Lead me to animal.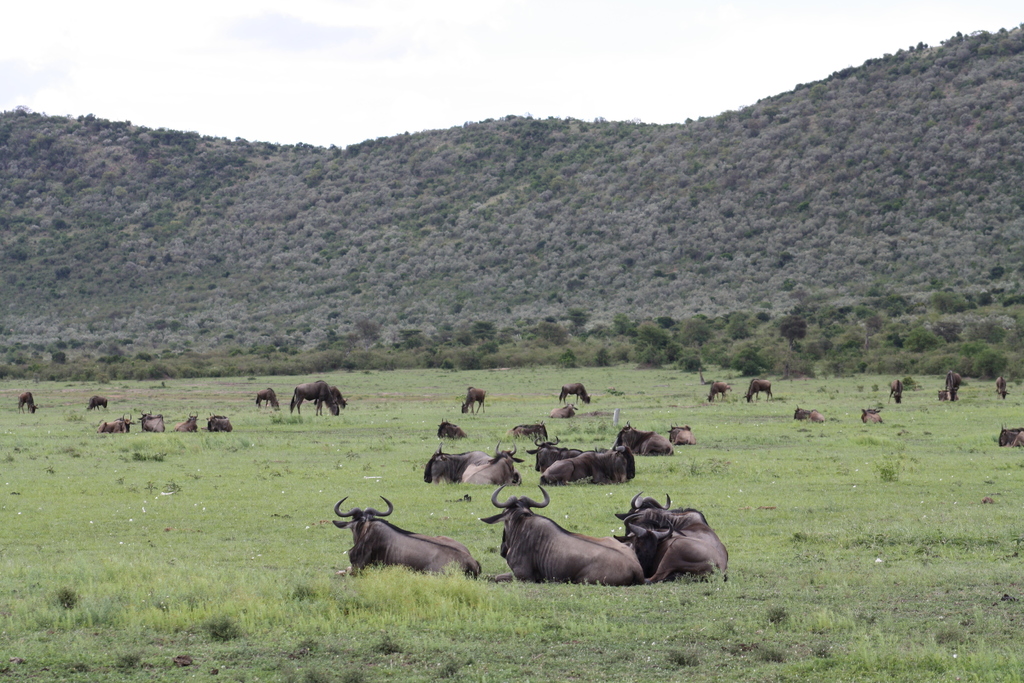
Lead to locate(509, 423, 550, 438).
